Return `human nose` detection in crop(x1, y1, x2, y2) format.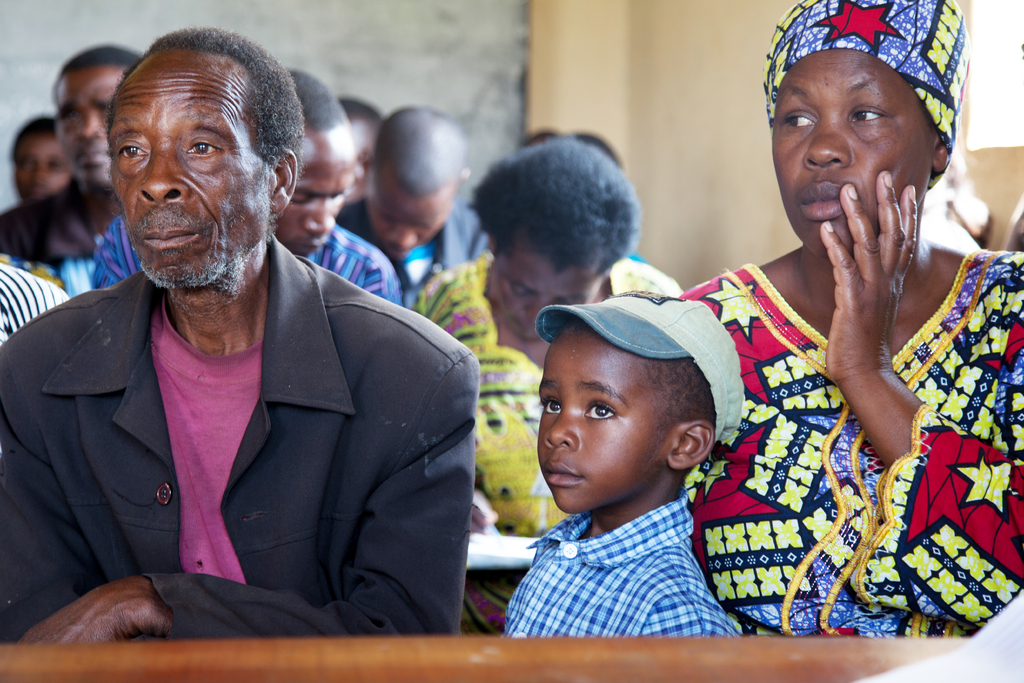
crop(802, 108, 856, 176).
